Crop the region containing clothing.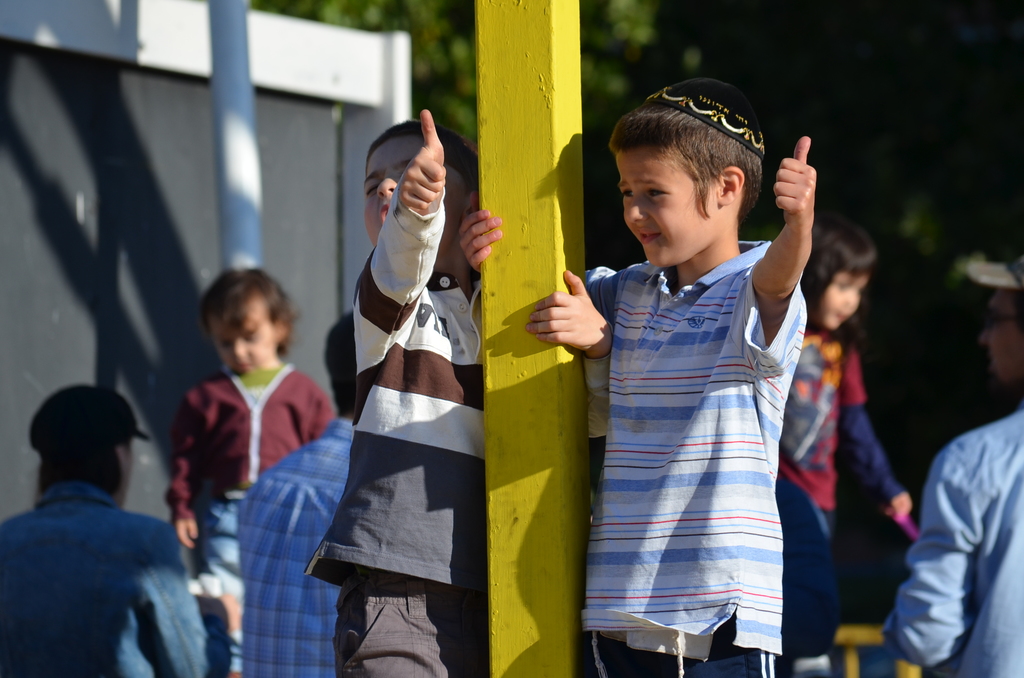
Crop region: locate(566, 178, 798, 650).
